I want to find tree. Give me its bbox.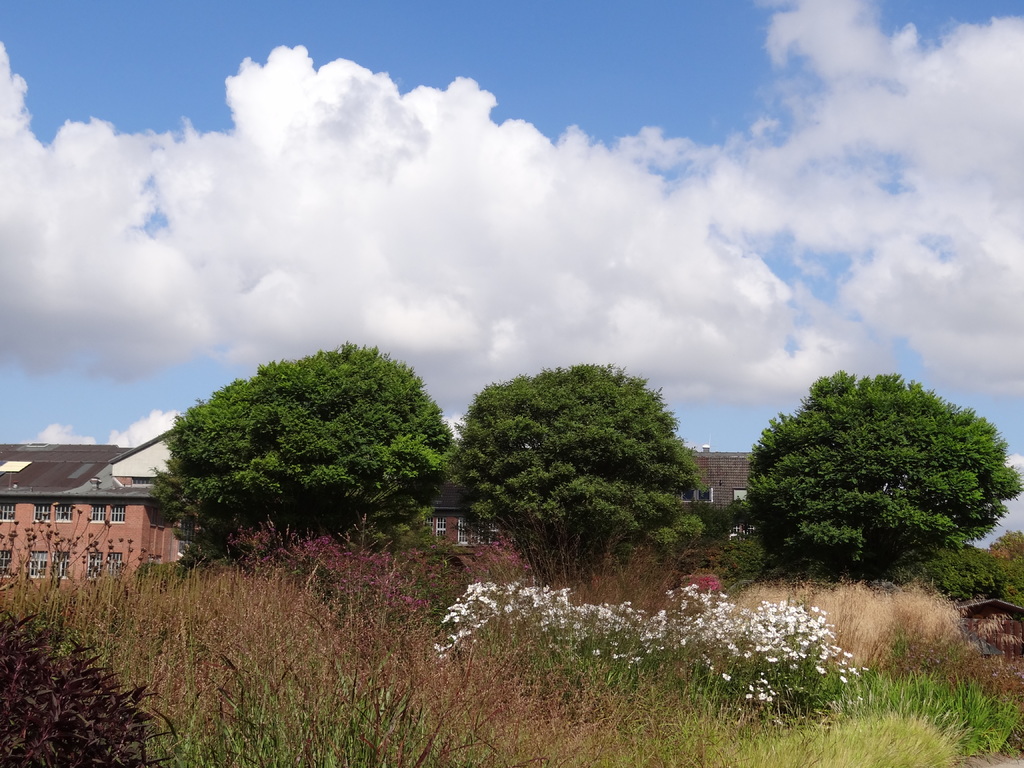
box(144, 336, 463, 567).
